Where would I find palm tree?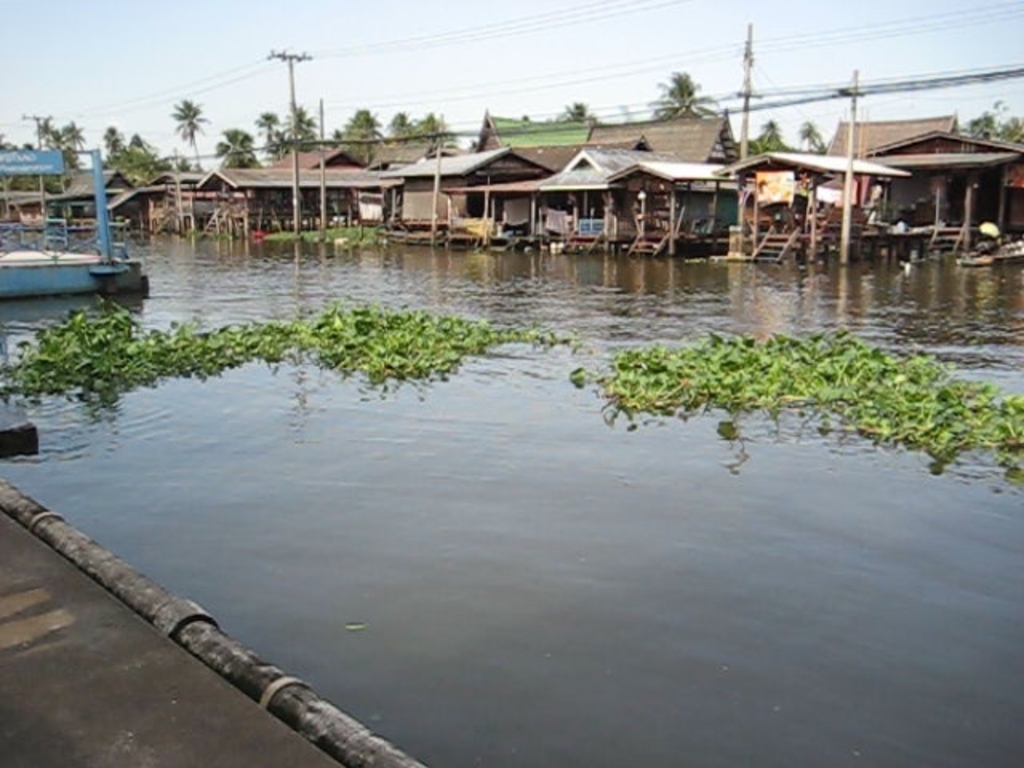
At crop(224, 130, 254, 165).
